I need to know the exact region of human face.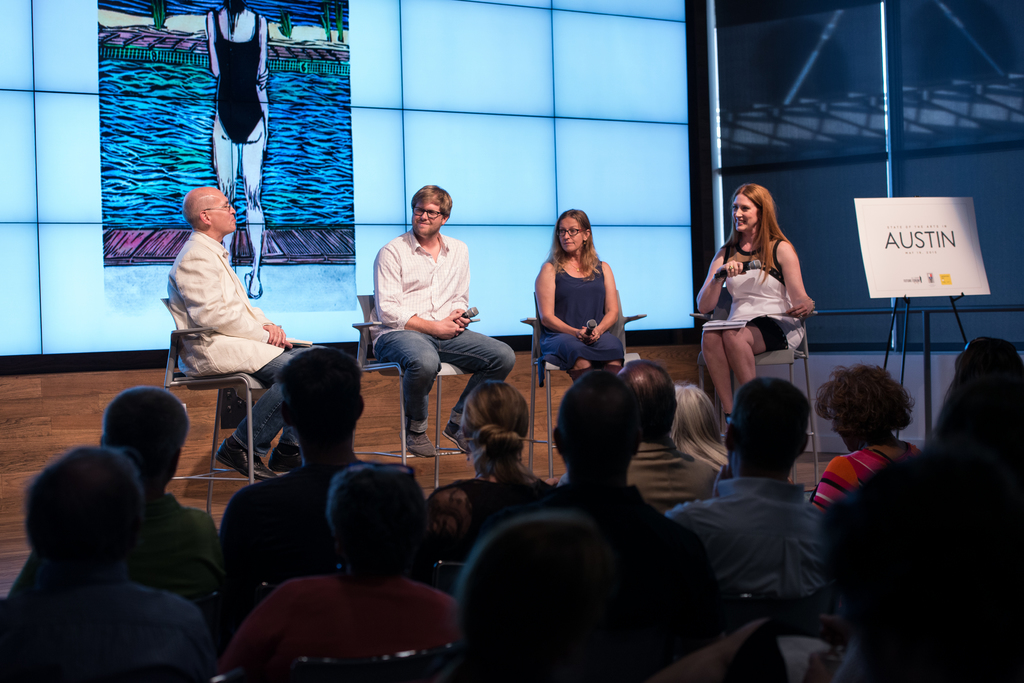
Region: locate(732, 194, 761, 236).
